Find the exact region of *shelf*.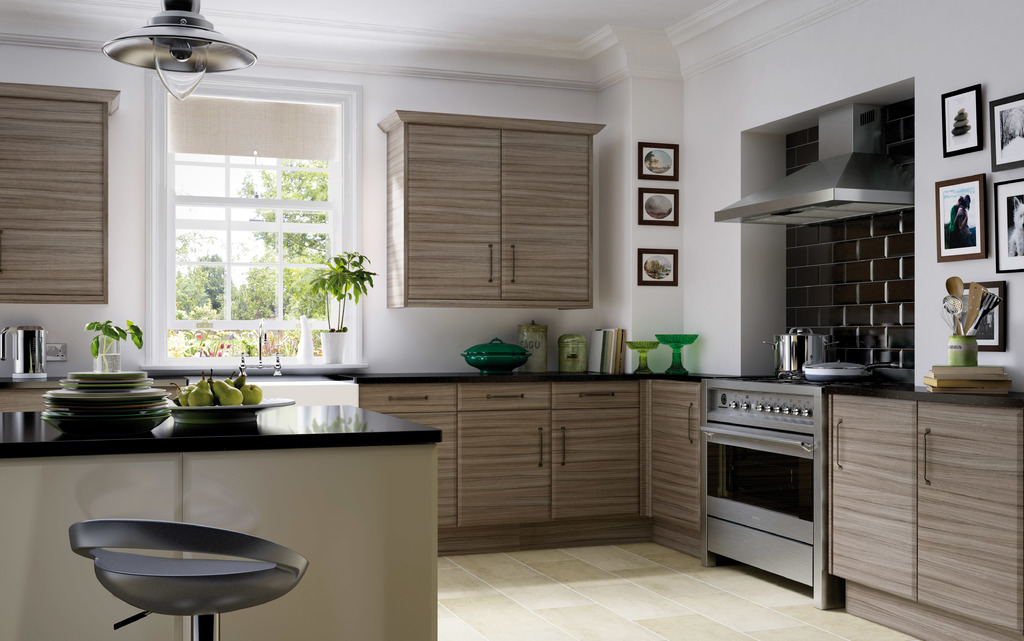
Exact region: x1=631 y1=366 x2=1023 y2=640.
